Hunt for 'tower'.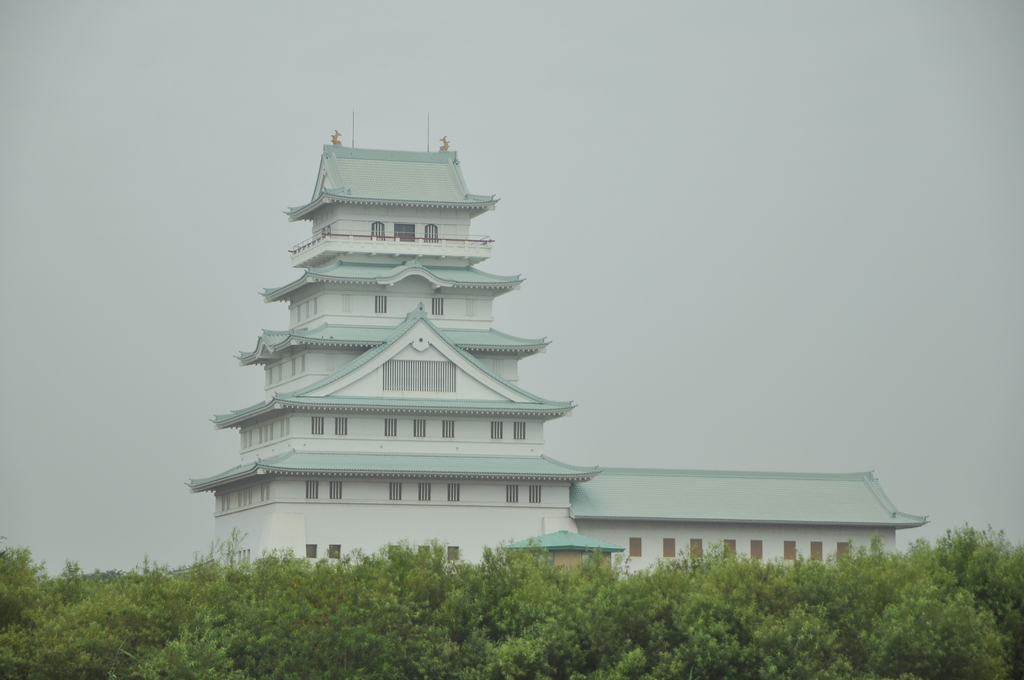
Hunted down at 188, 140, 596, 569.
